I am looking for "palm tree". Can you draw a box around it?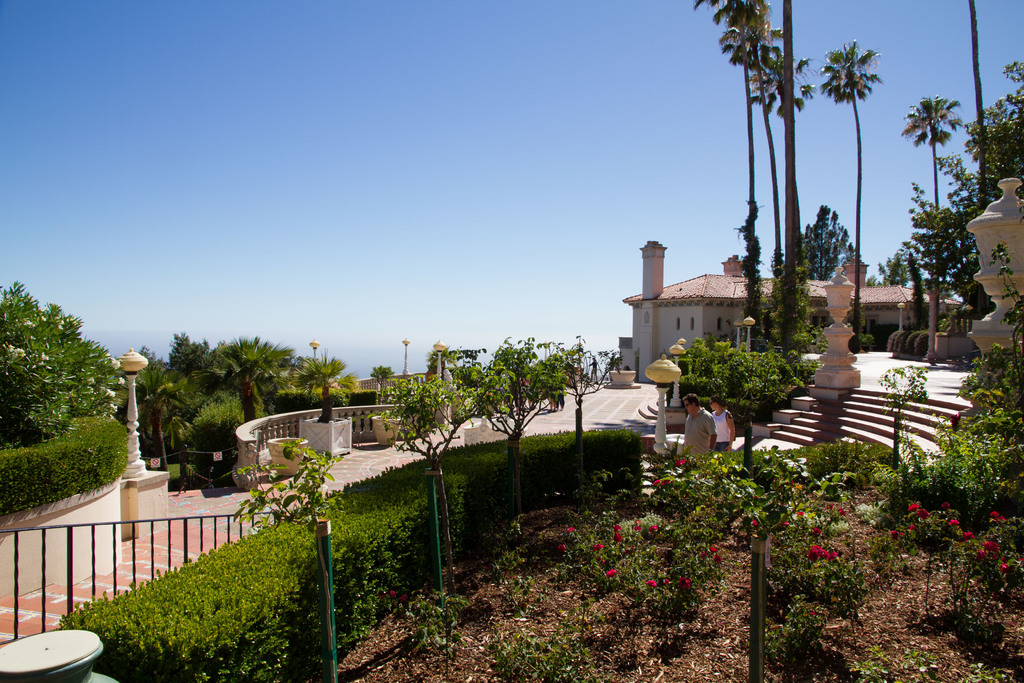
Sure, the bounding box is 209,334,294,431.
